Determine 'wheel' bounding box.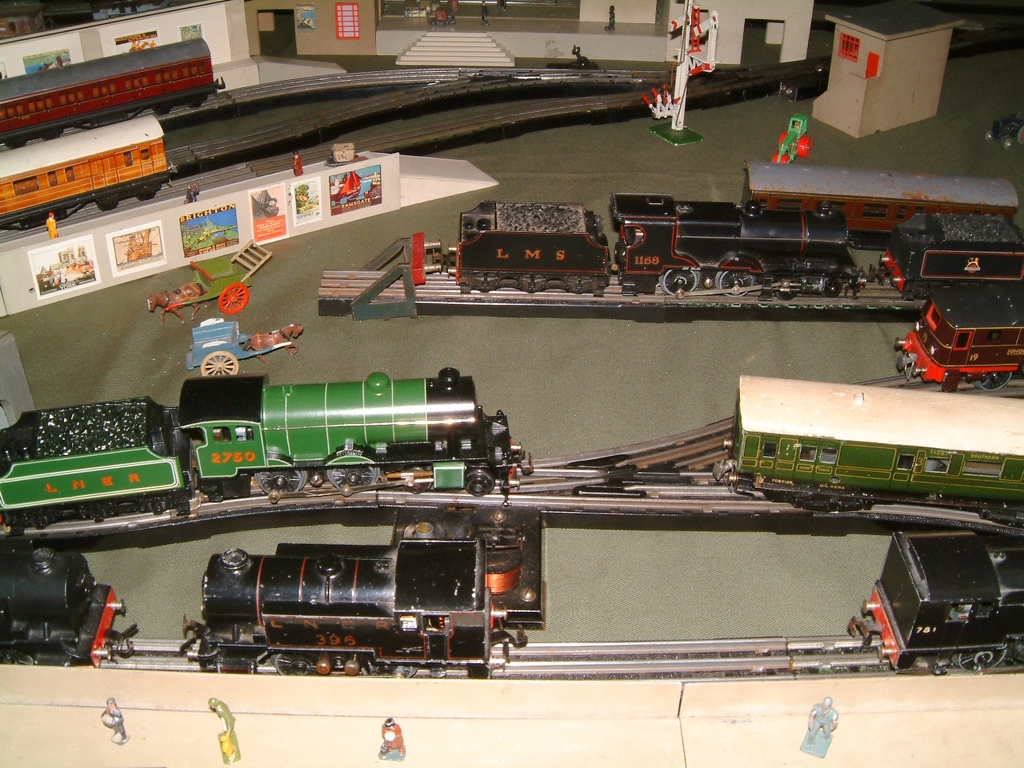
Determined: left=794, top=135, right=813, bottom=156.
